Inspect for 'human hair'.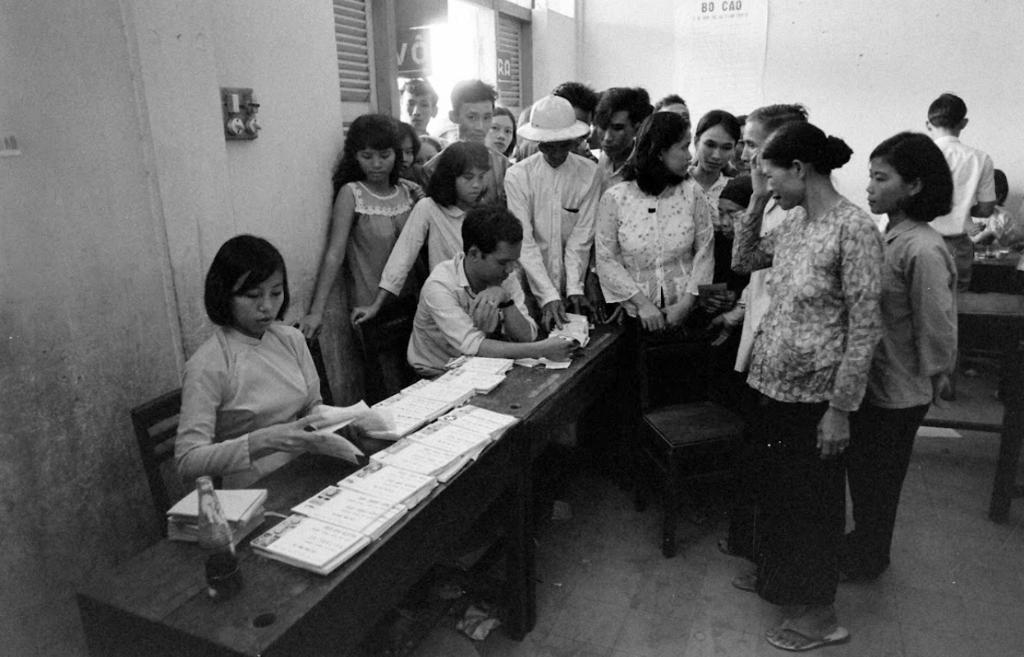
Inspection: box(590, 87, 647, 126).
